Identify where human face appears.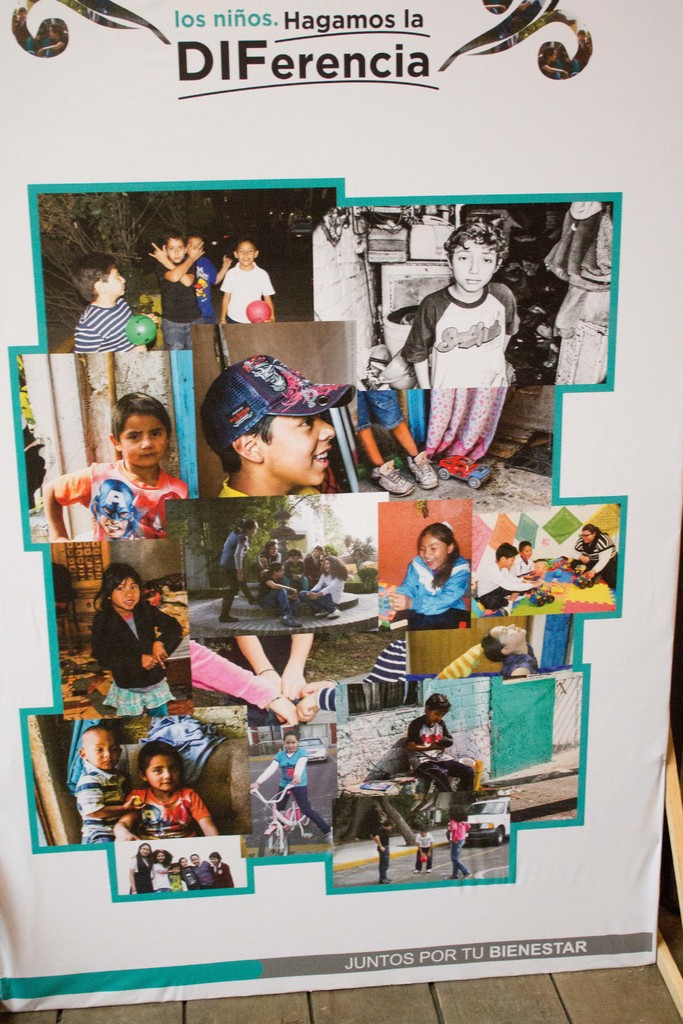
Appears at l=148, t=756, r=181, b=791.
